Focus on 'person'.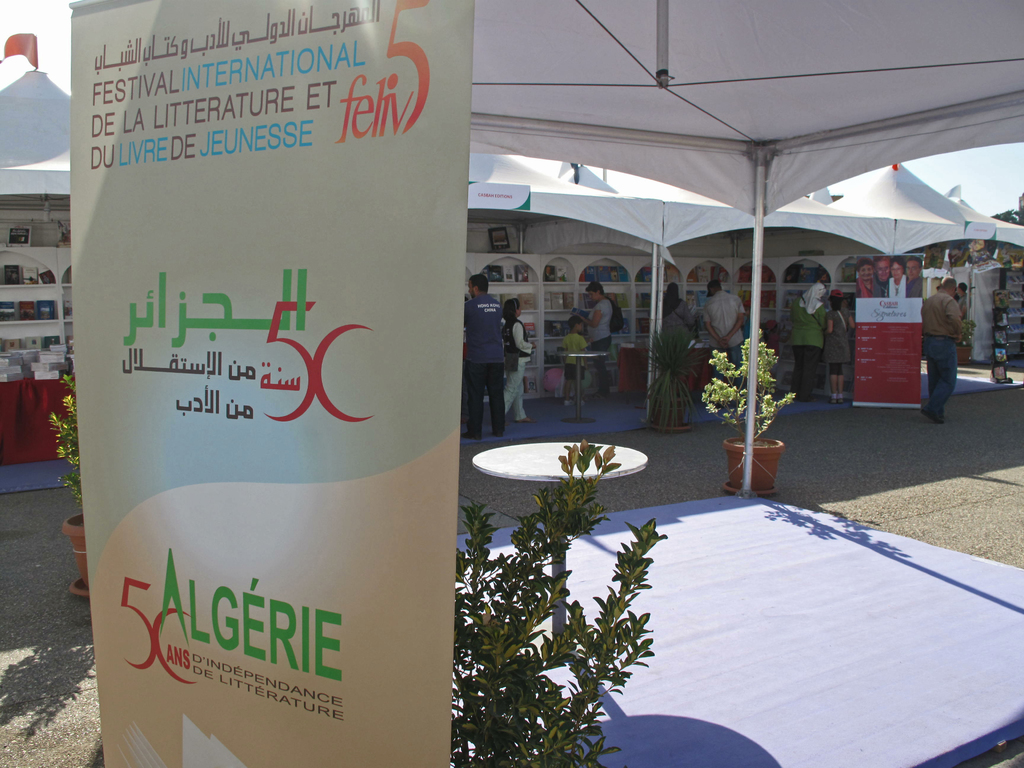
Focused at bbox=(955, 280, 971, 320).
